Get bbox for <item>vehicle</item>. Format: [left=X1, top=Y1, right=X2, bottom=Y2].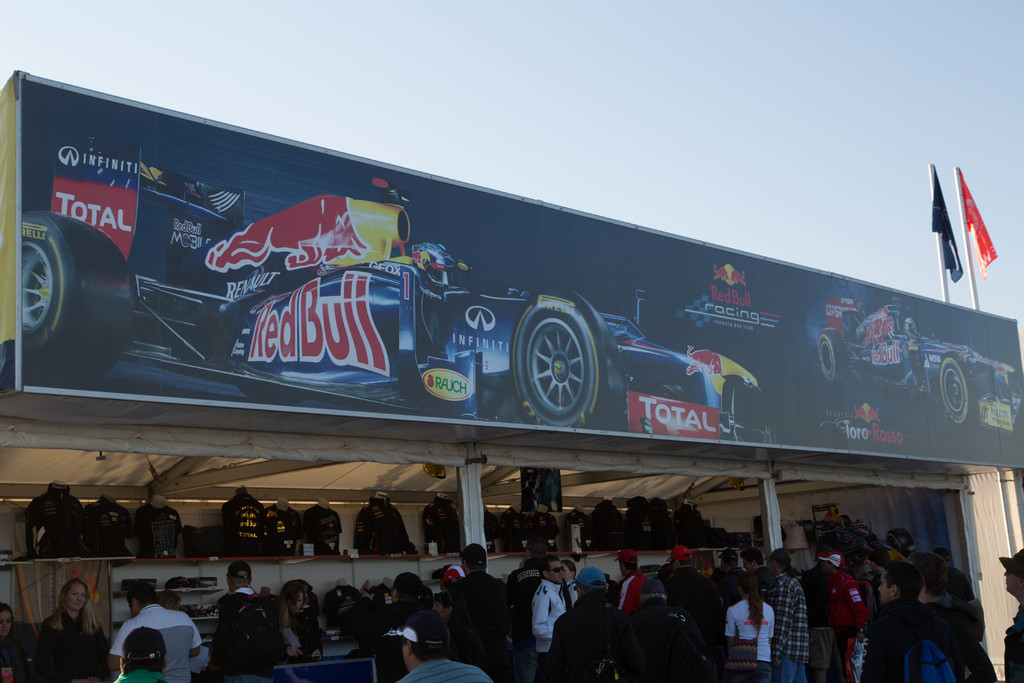
[left=22, top=188, right=766, bottom=443].
